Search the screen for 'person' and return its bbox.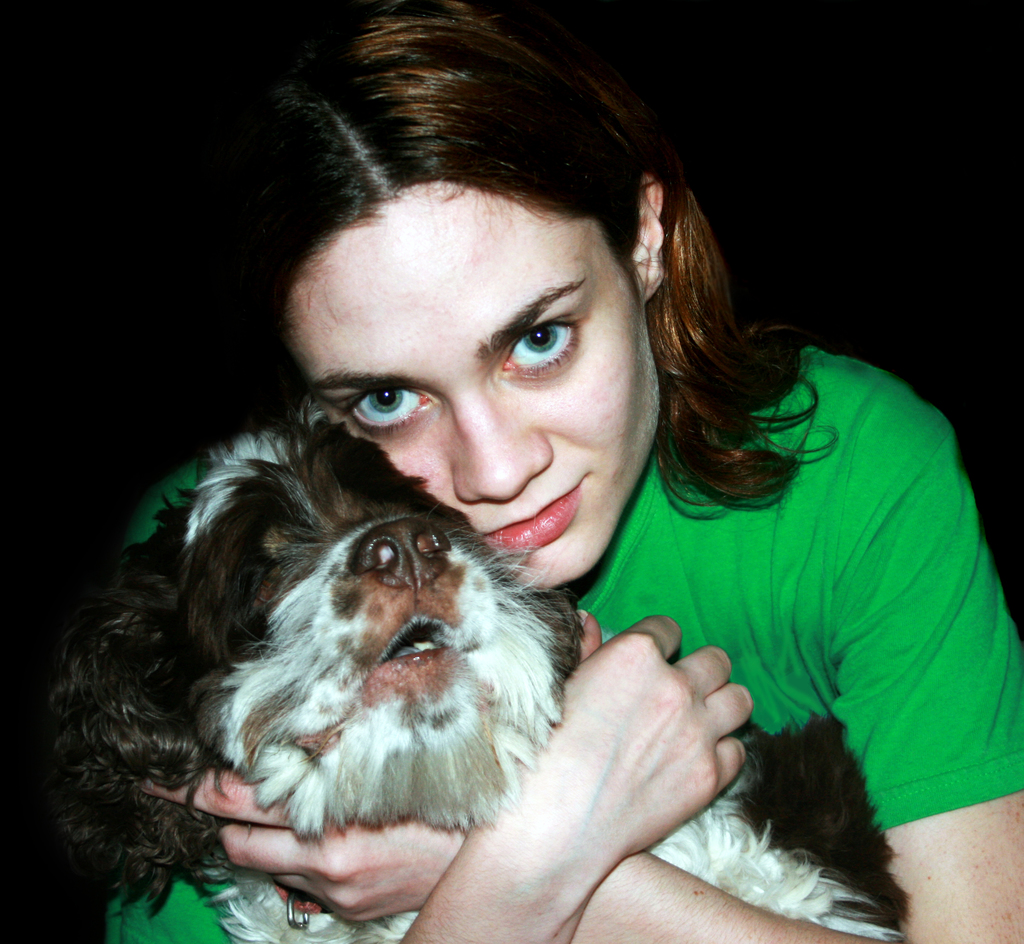
Found: x1=100, y1=0, x2=1023, y2=943.
